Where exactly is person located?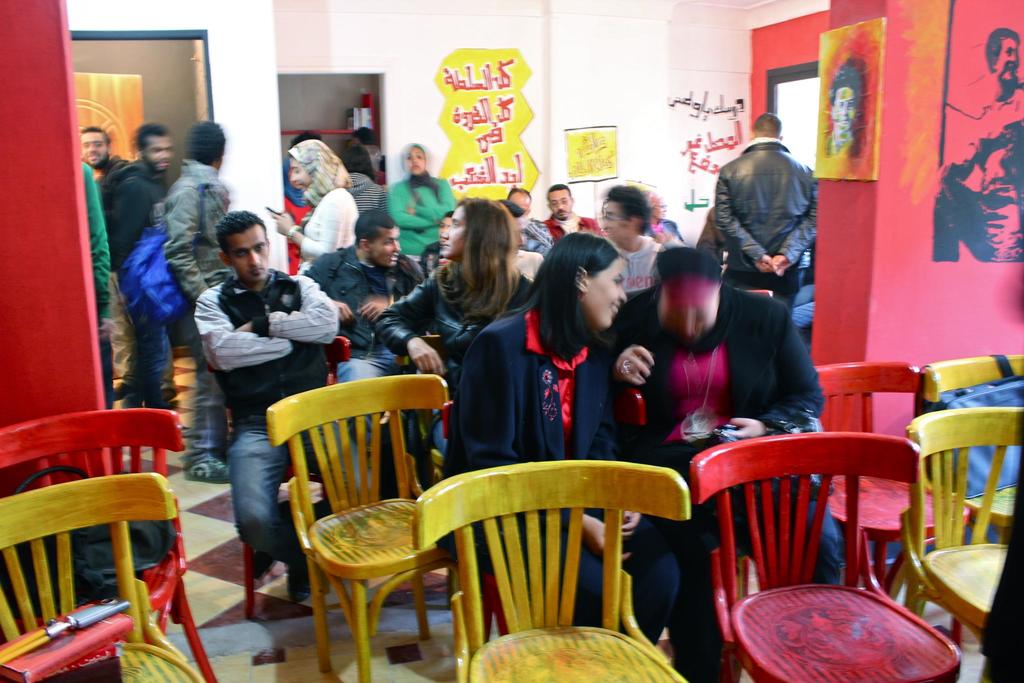
Its bounding box is rect(716, 96, 824, 385).
